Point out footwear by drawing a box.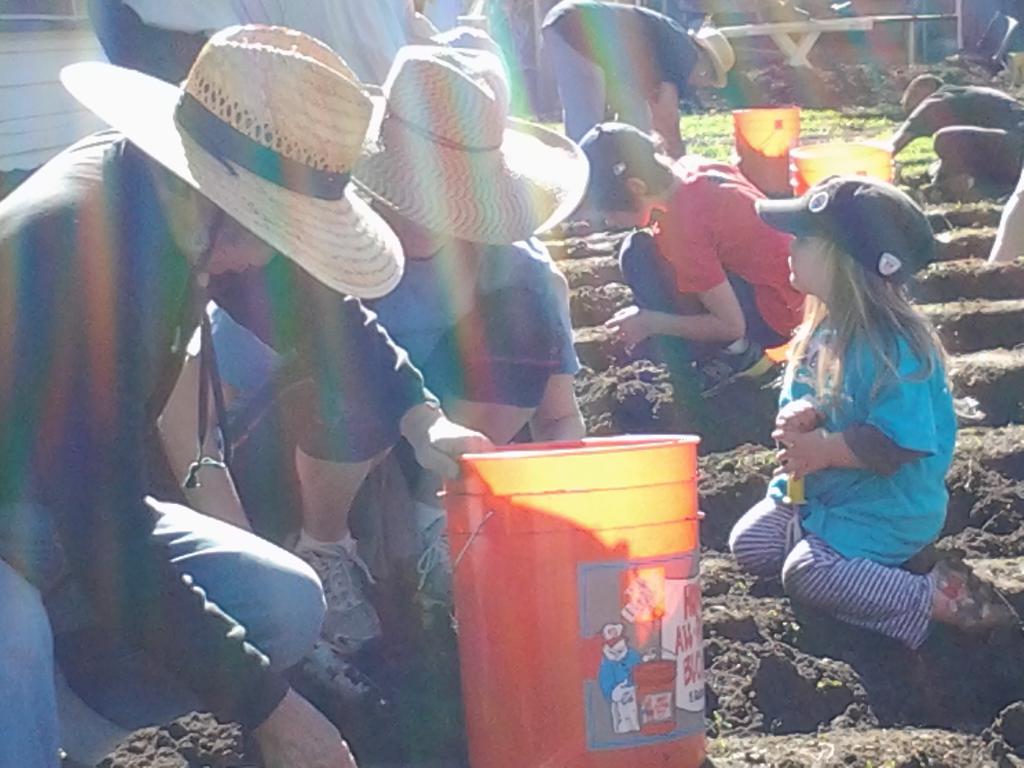
Rect(282, 527, 385, 653).
